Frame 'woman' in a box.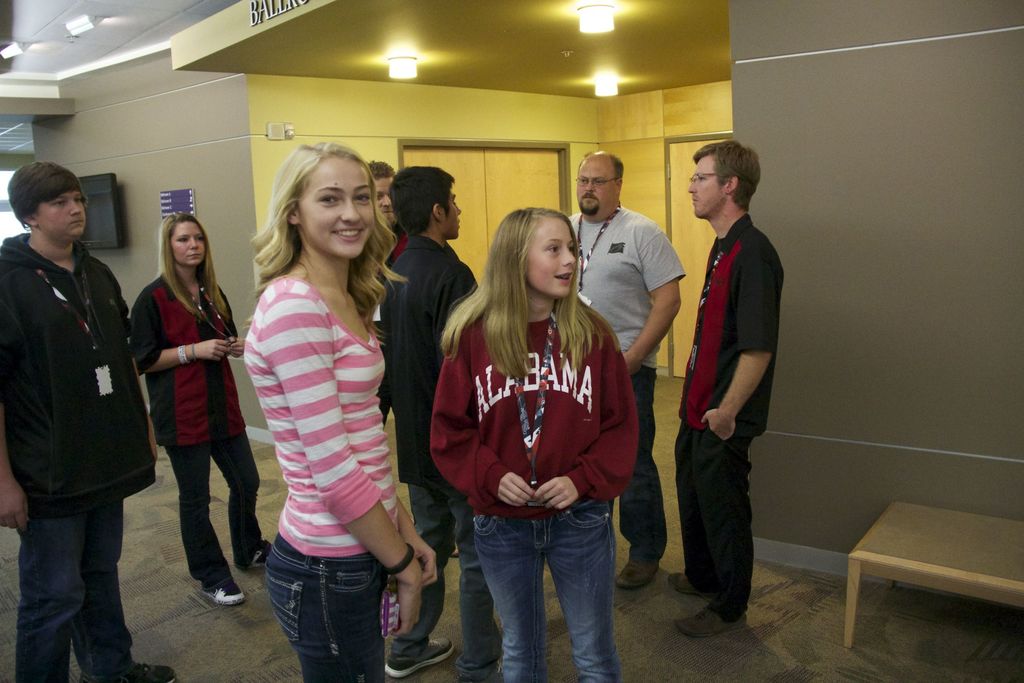
rect(430, 202, 644, 682).
